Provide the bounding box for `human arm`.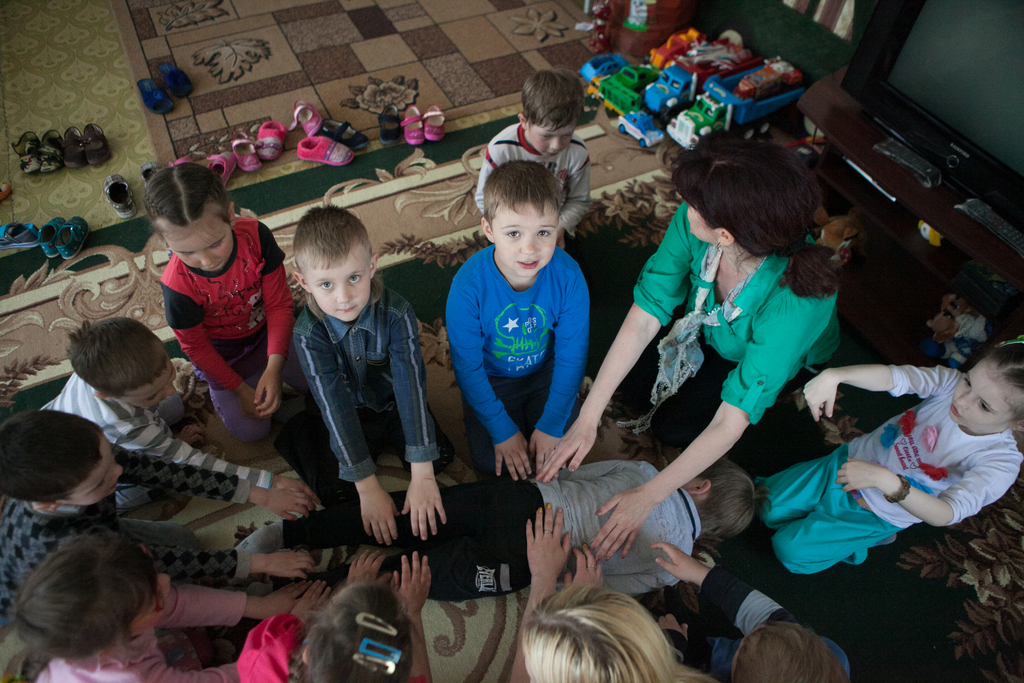
654,612,689,671.
